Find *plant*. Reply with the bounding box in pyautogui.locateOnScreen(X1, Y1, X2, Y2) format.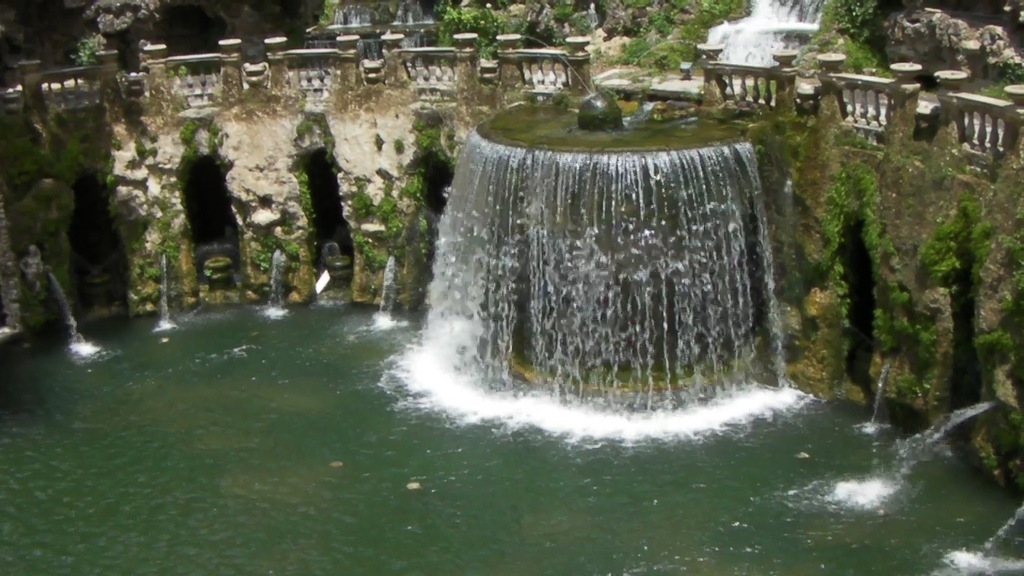
pyautogui.locateOnScreen(146, 126, 158, 145).
